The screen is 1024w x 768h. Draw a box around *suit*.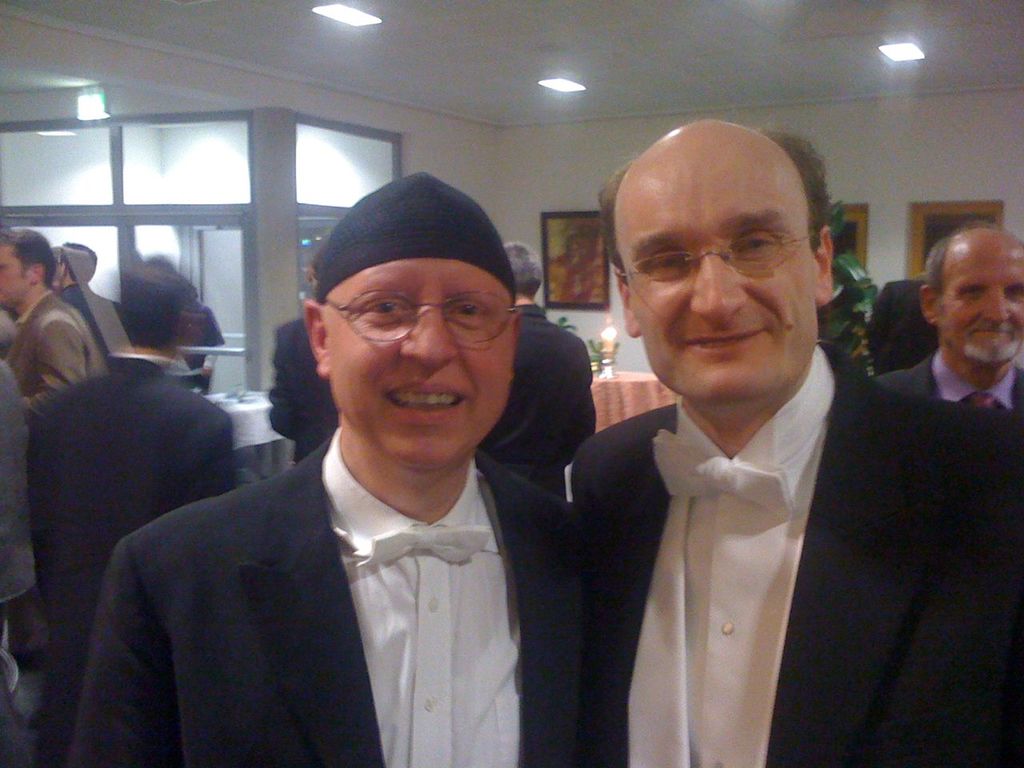
<bbox>475, 294, 605, 502</bbox>.
